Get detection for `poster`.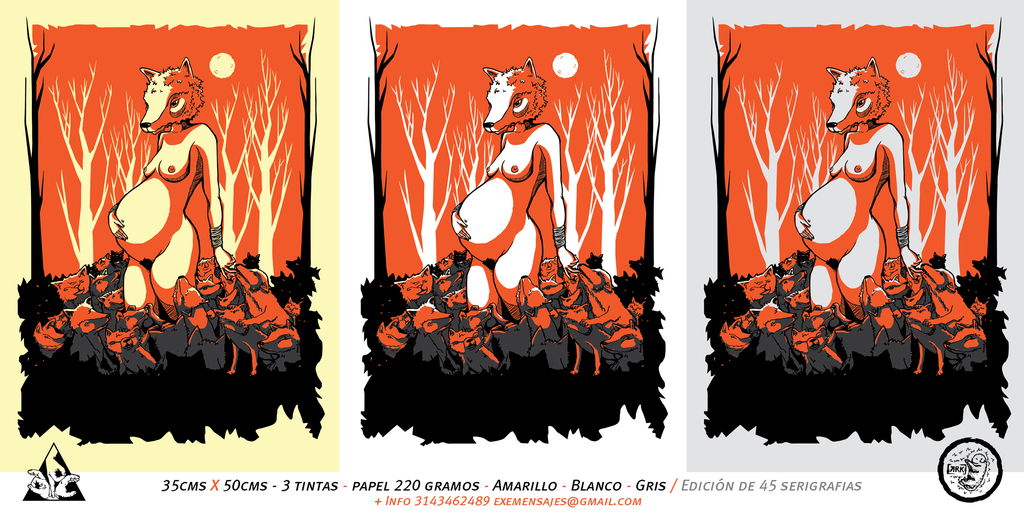
Detection: [0, 0, 1023, 515].
